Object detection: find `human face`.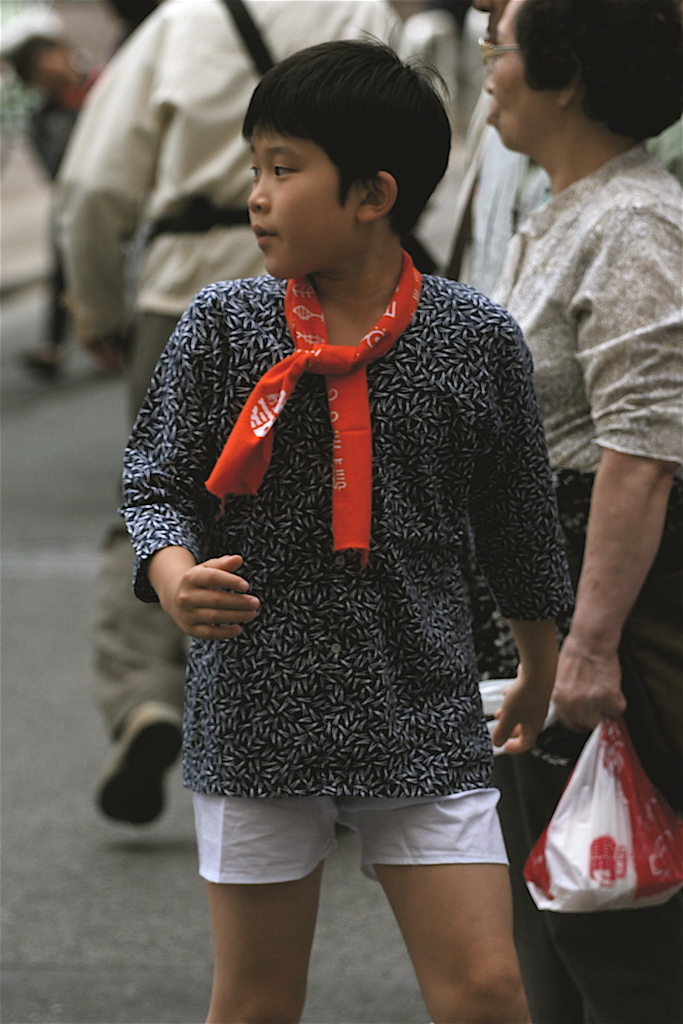
rect(245, 130, 349, 280).
